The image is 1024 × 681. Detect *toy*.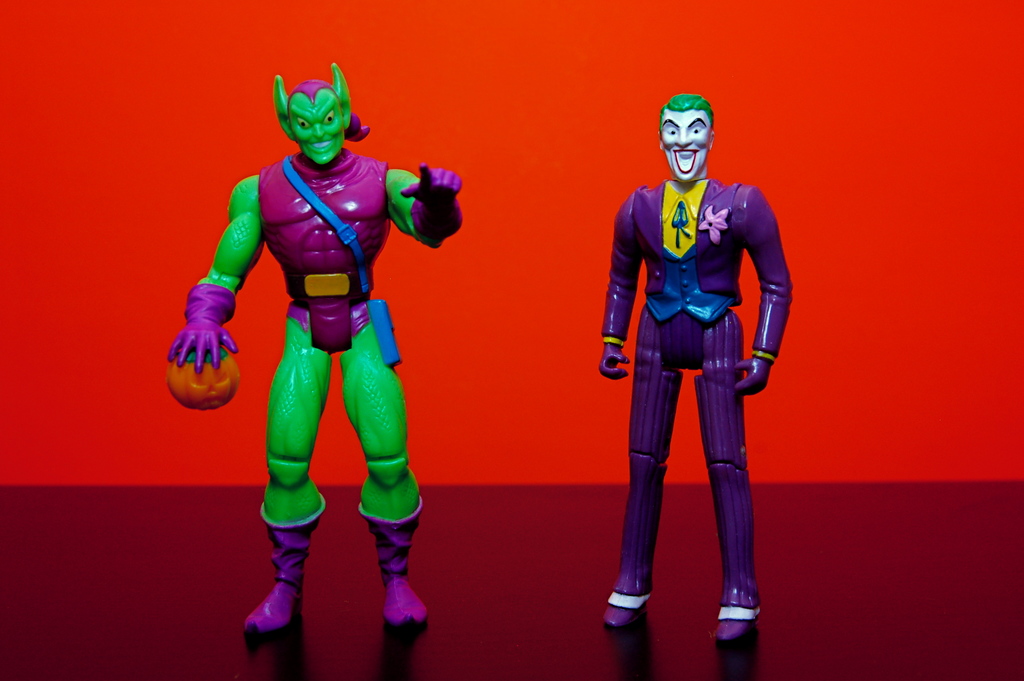
Detection: 598:90:792:644.
